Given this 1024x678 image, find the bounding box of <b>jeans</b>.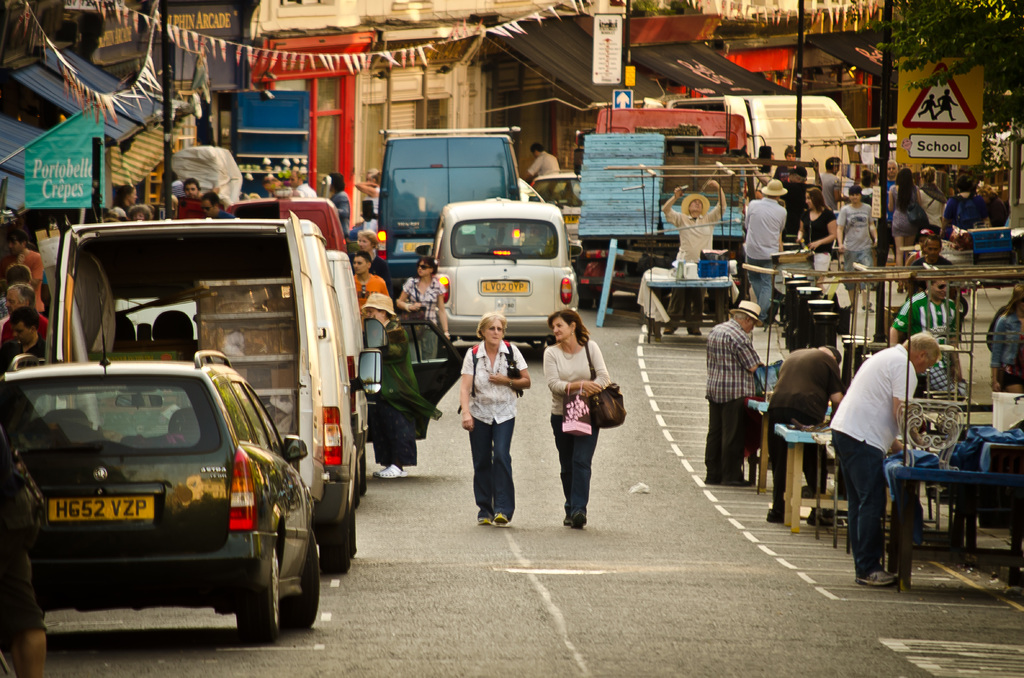
{"x1": 710, "y1": 396, "x2": 750, "y2": 491}.
